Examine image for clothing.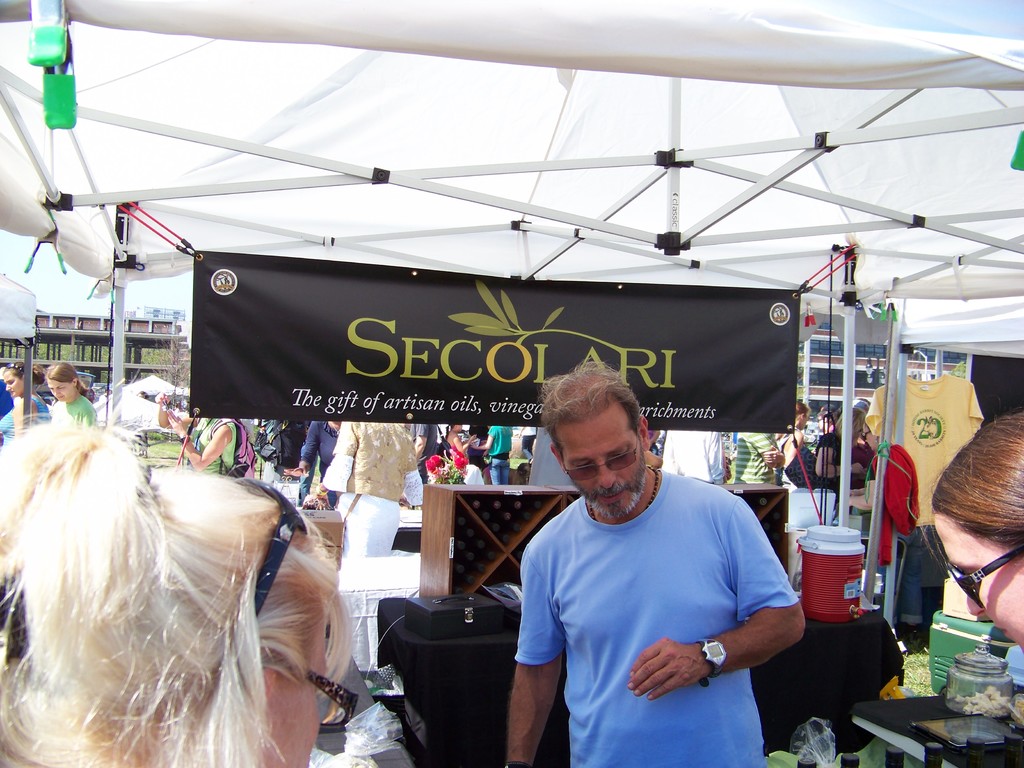
Examination result: (x1=320, y1=420, x2=420, y2=674).
